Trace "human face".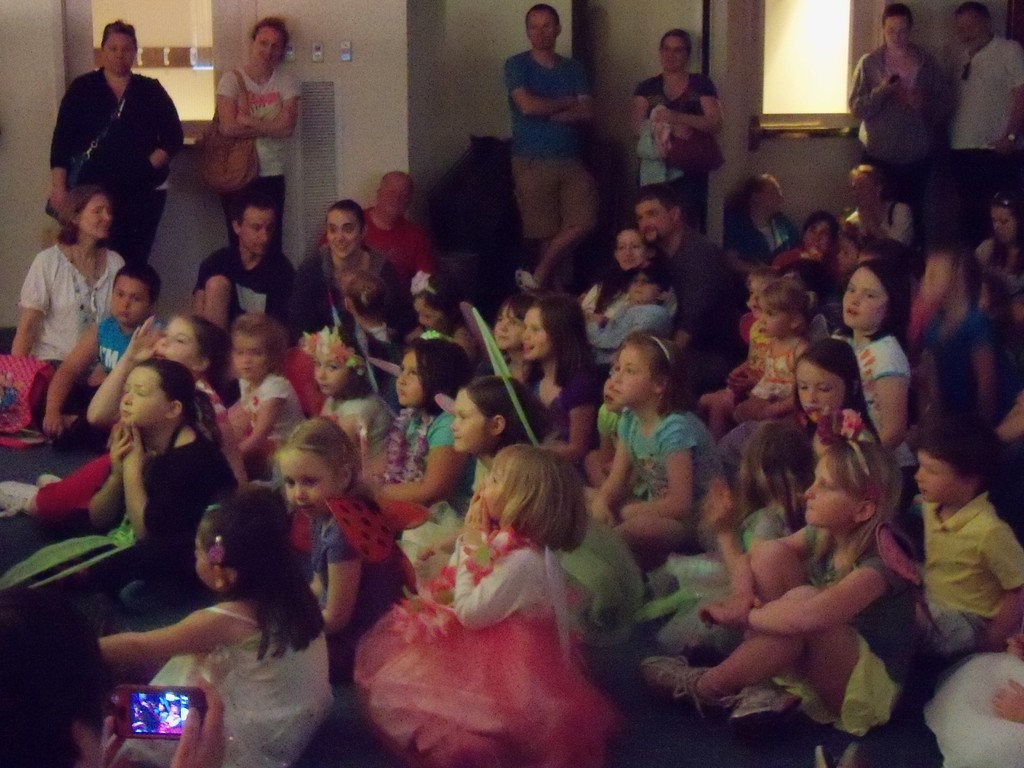
Traced to (526,12,556,47).
